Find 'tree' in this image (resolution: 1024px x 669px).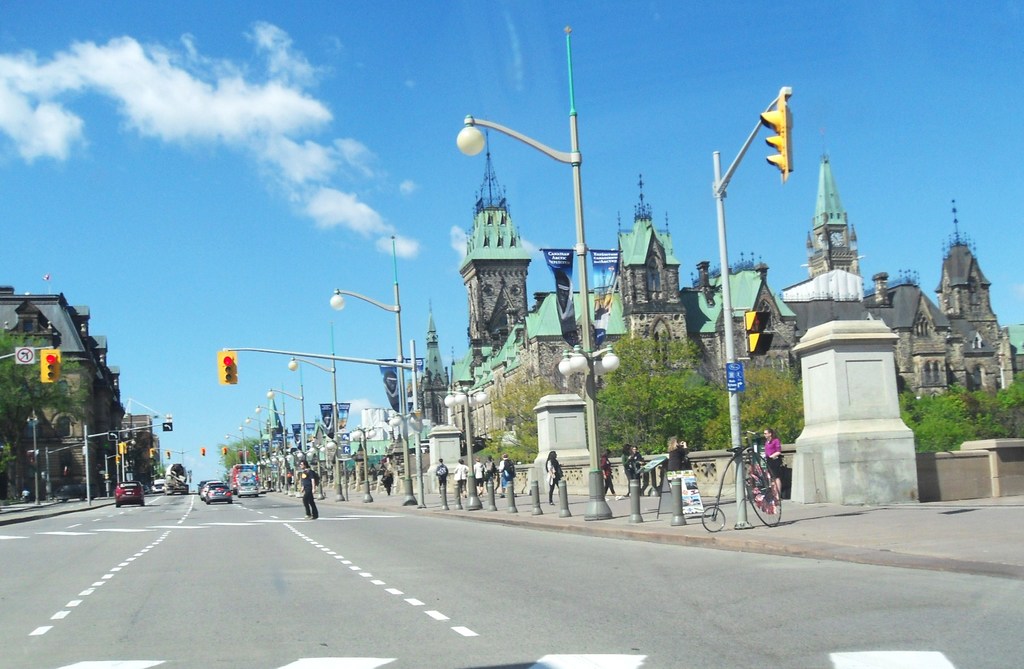
[left=214, top=438, right=262, bottom=474].
